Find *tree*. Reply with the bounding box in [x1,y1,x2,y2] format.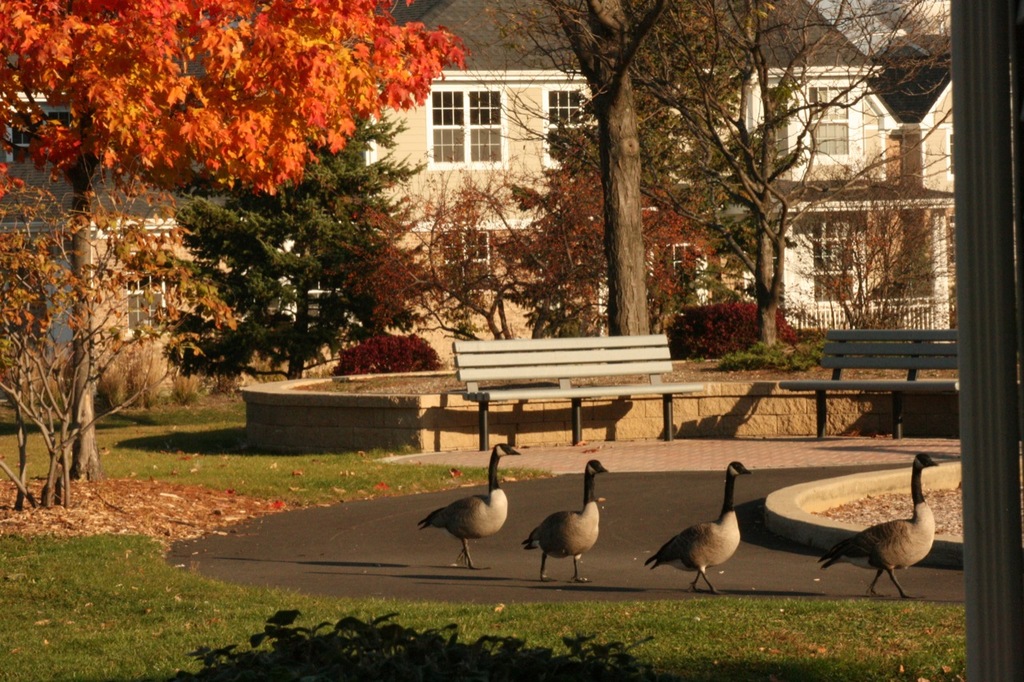
[492,0,694,338].
